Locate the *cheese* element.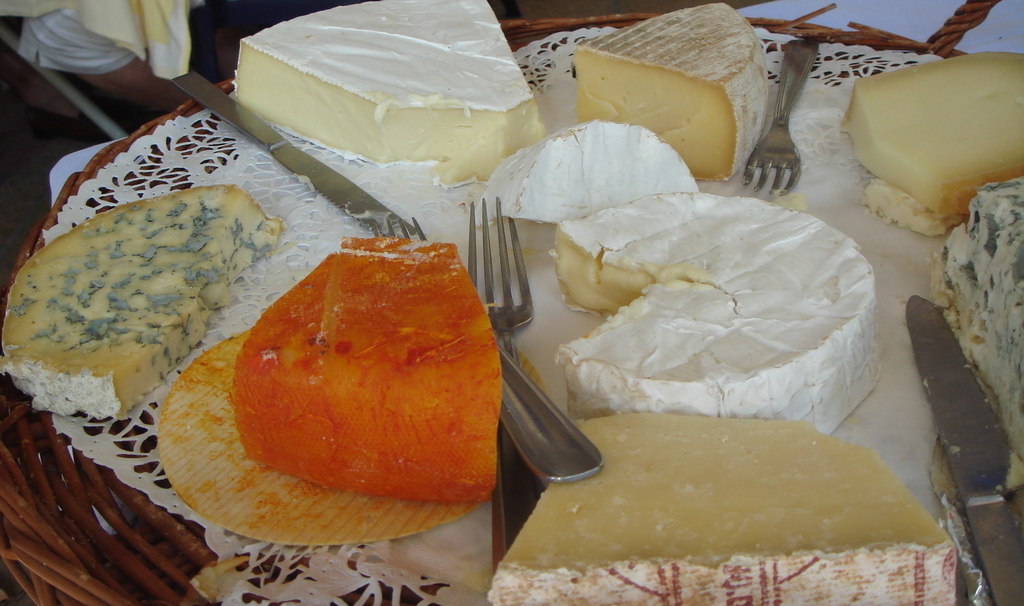
Element bbox: <region>482, 408, 961, 605</region>.
